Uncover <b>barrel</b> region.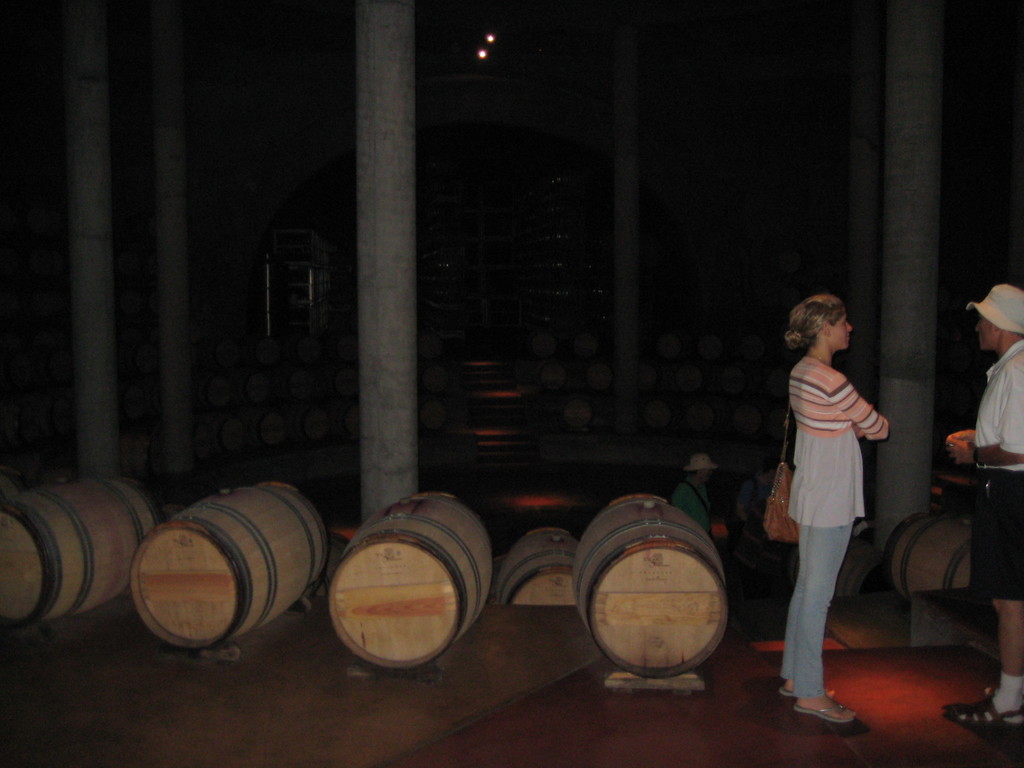
Uncovered: (330,495,492,673).
